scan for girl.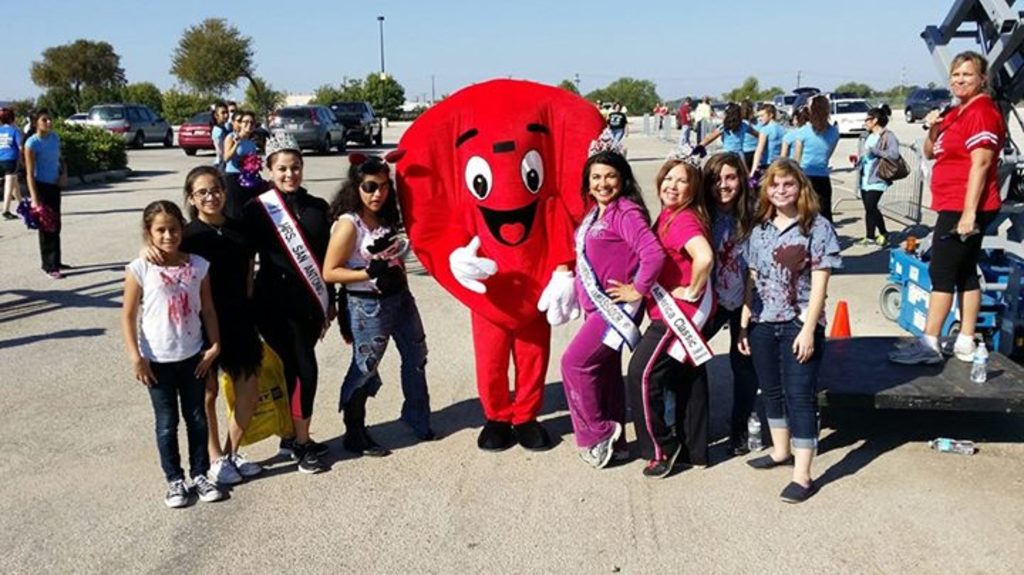
Scan result: <region>737, 158, 843, 500</region>.
